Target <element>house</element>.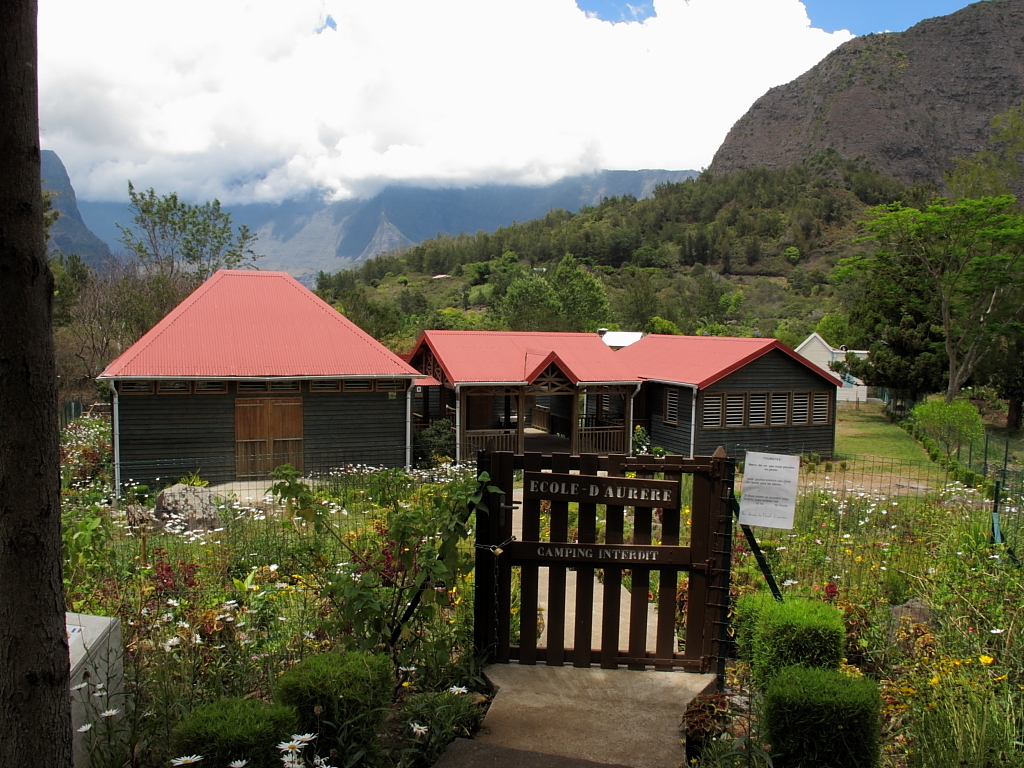
Target region: locate(790, 335, 870, 404).
